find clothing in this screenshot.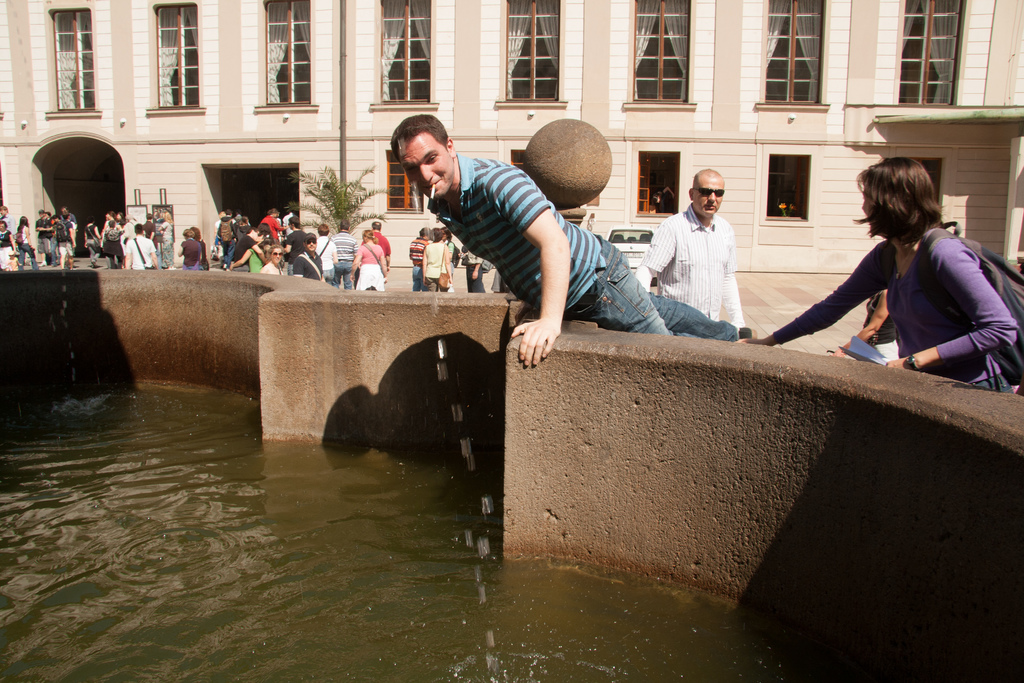
The bounding box for clothing is rect(862, 287, 901, 363).
